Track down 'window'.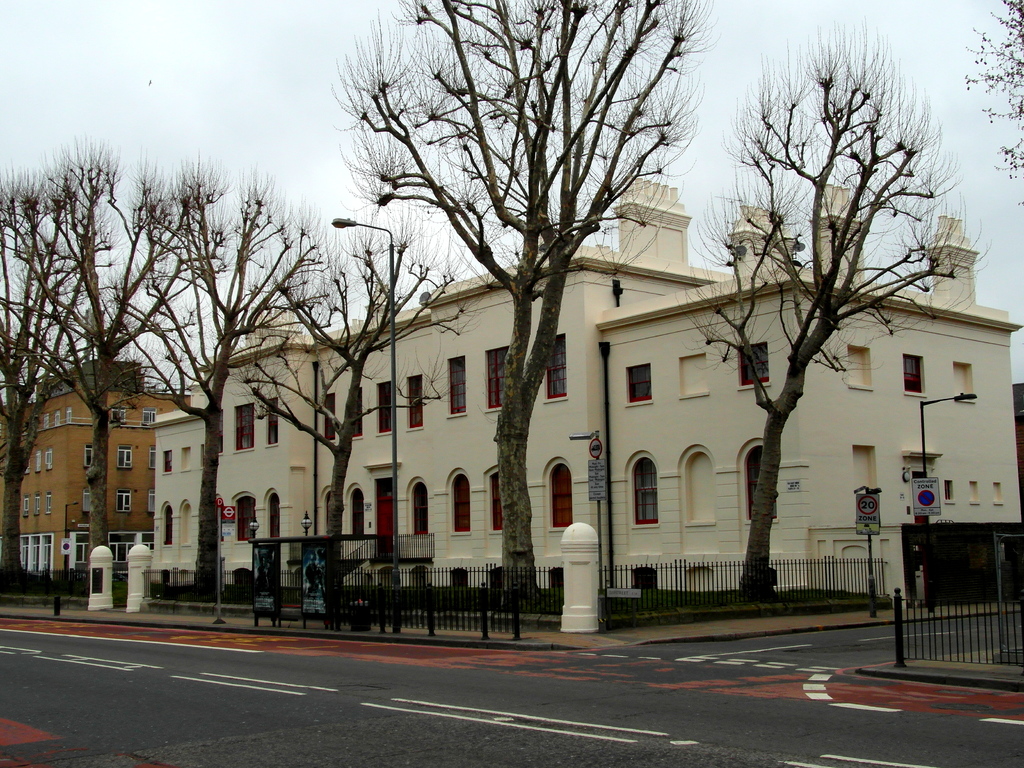
Tracked to select_region(449, 353, 465, 419).
